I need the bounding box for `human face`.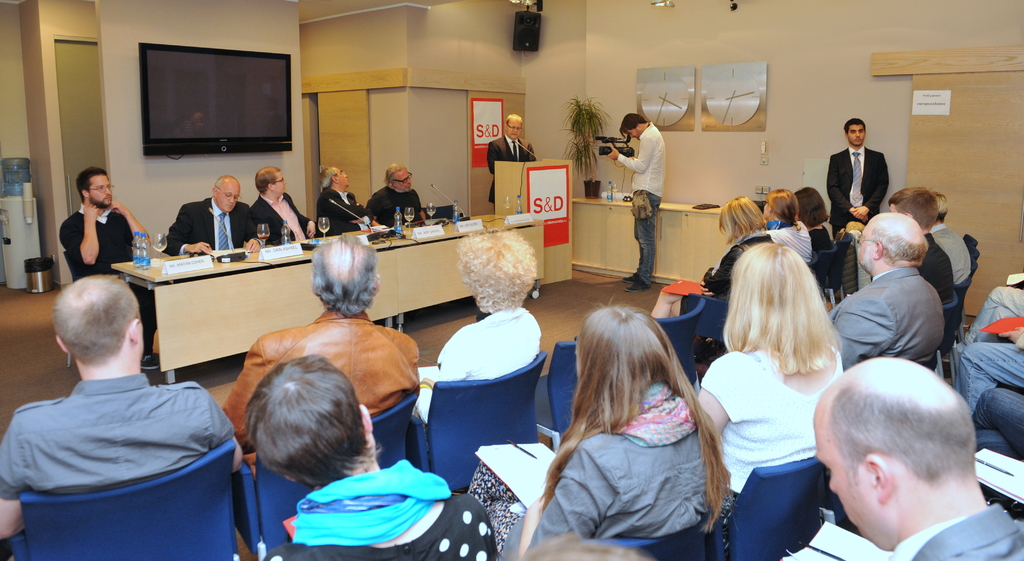
Here it is: [88,172,113,207].
